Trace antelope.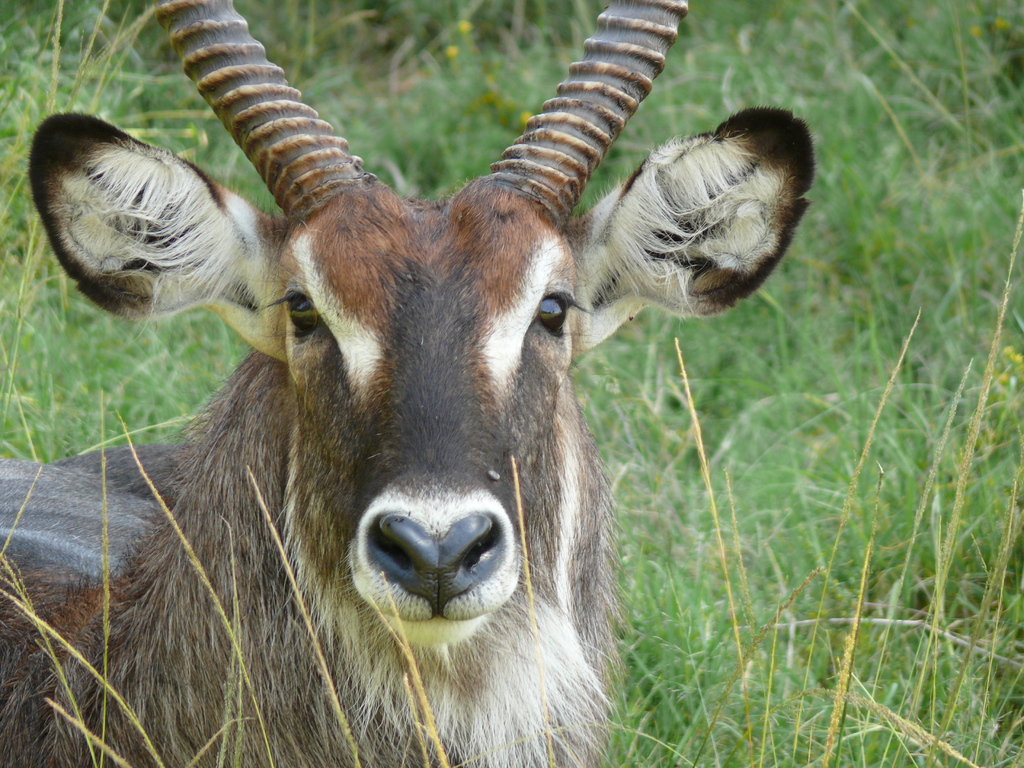
Traced to bbox=[0, 0, 818, 767].
